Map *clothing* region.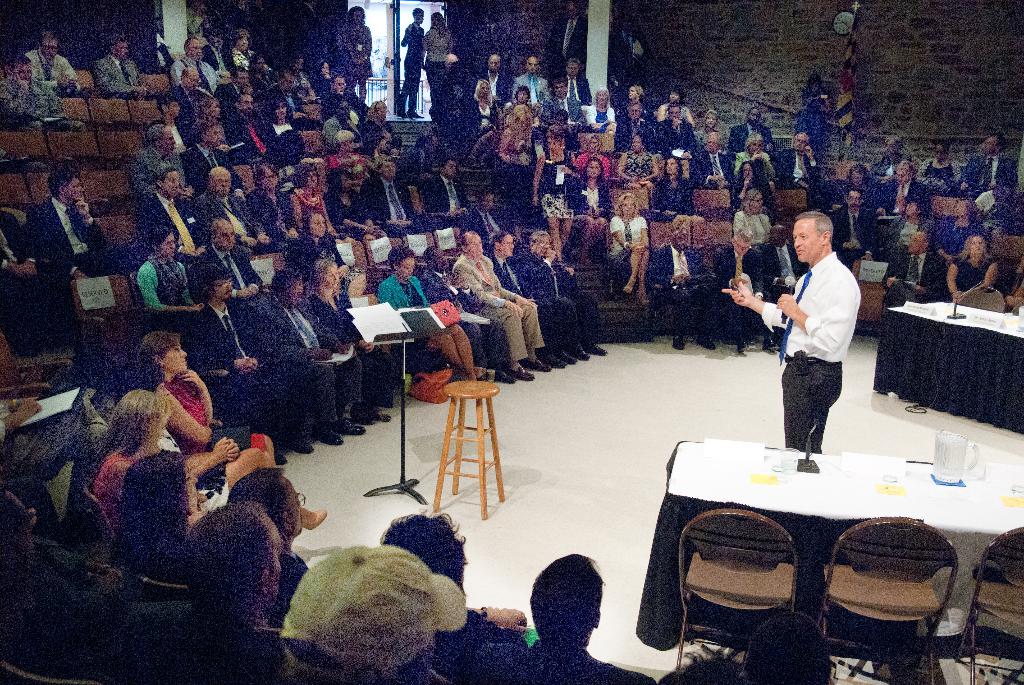
Mapped to x1=881, y1=180, x2=922, y2=216.
